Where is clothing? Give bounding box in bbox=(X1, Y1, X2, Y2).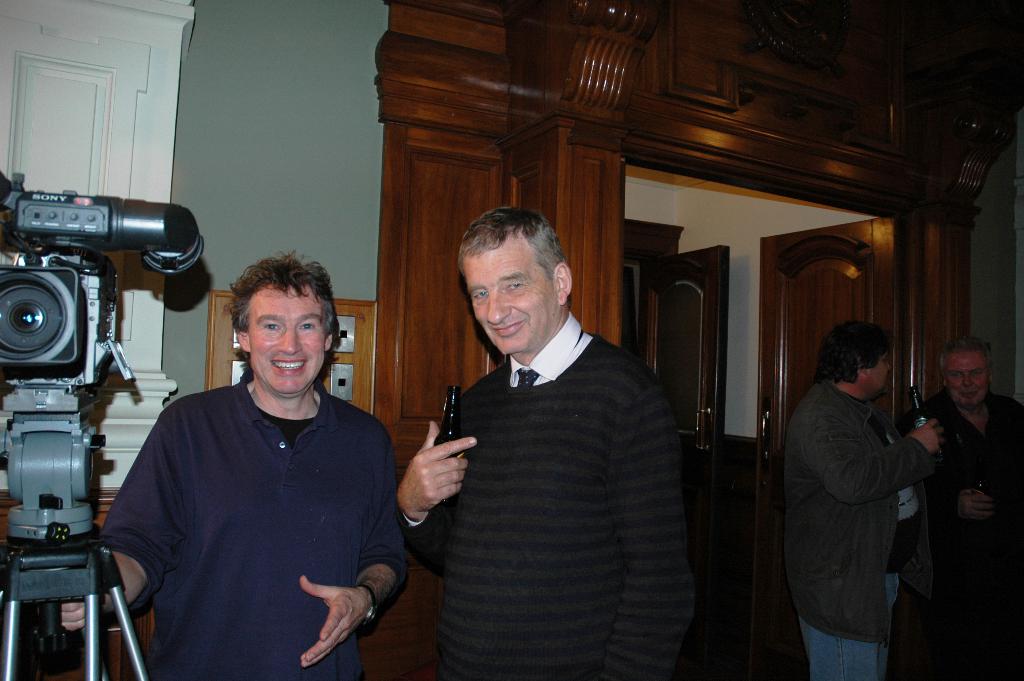
bbox=(787, 316, 947, 671).
